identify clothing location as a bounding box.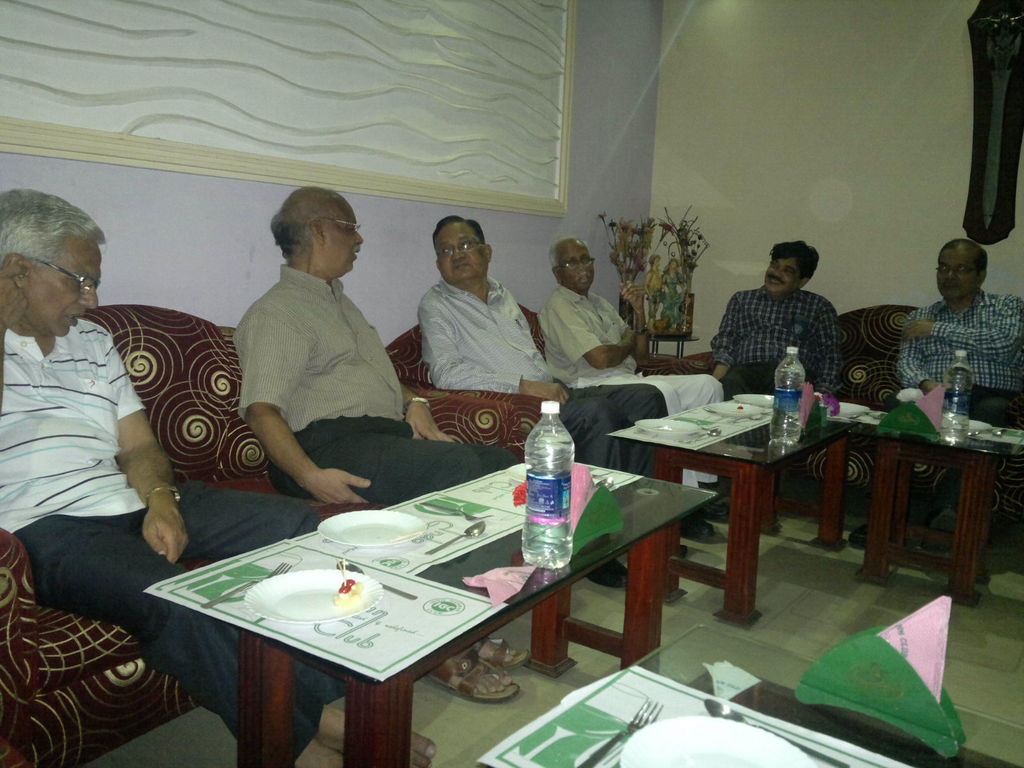
select_region(534, 282, 721, 491).
